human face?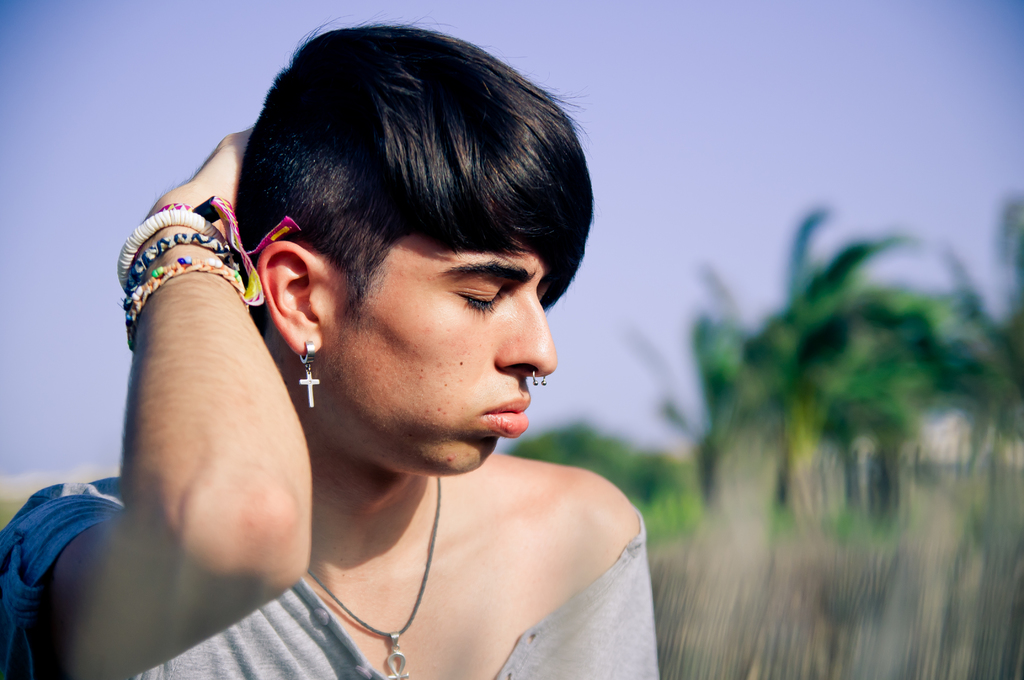
rect(324, 220, 557, 472)
